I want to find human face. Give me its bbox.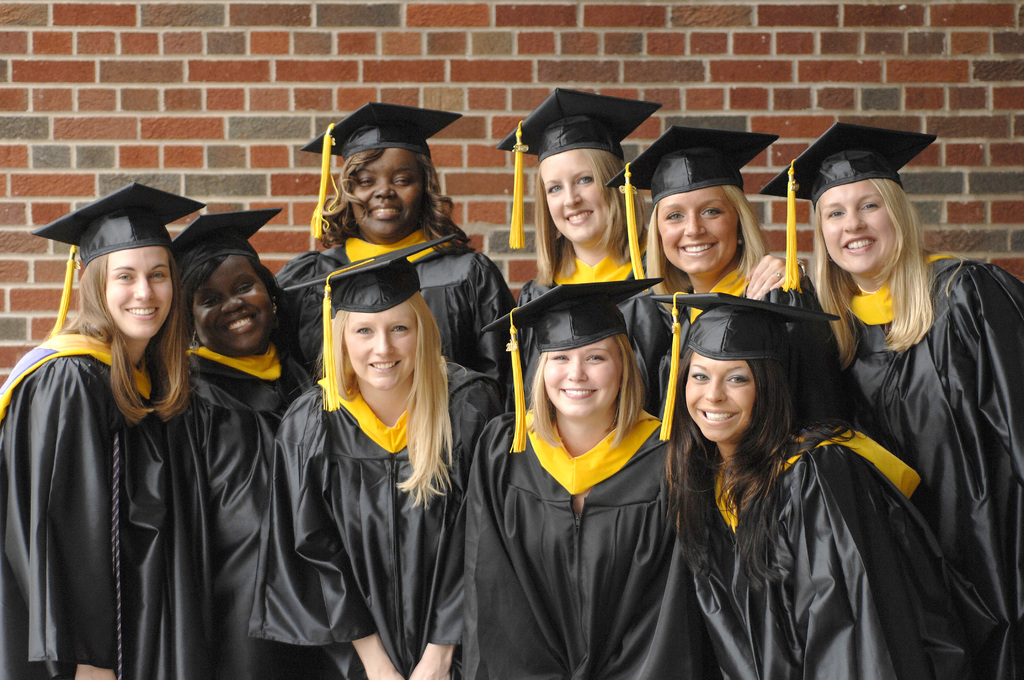
[682, 355, 758, 439].
